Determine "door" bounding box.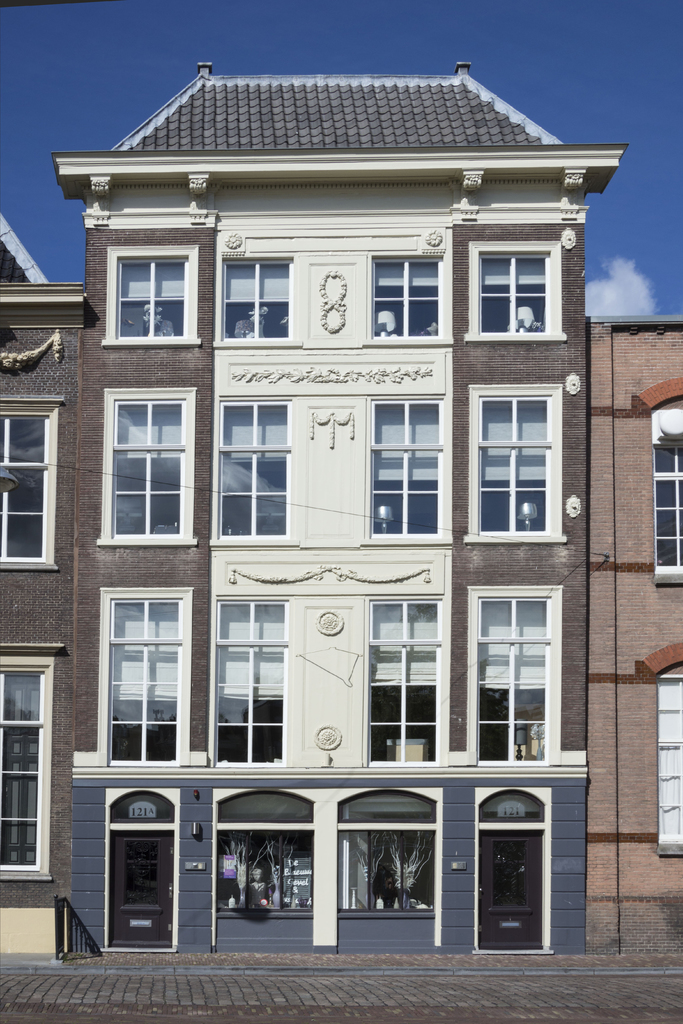
Determined: box=[481, 803, 559, 947].
